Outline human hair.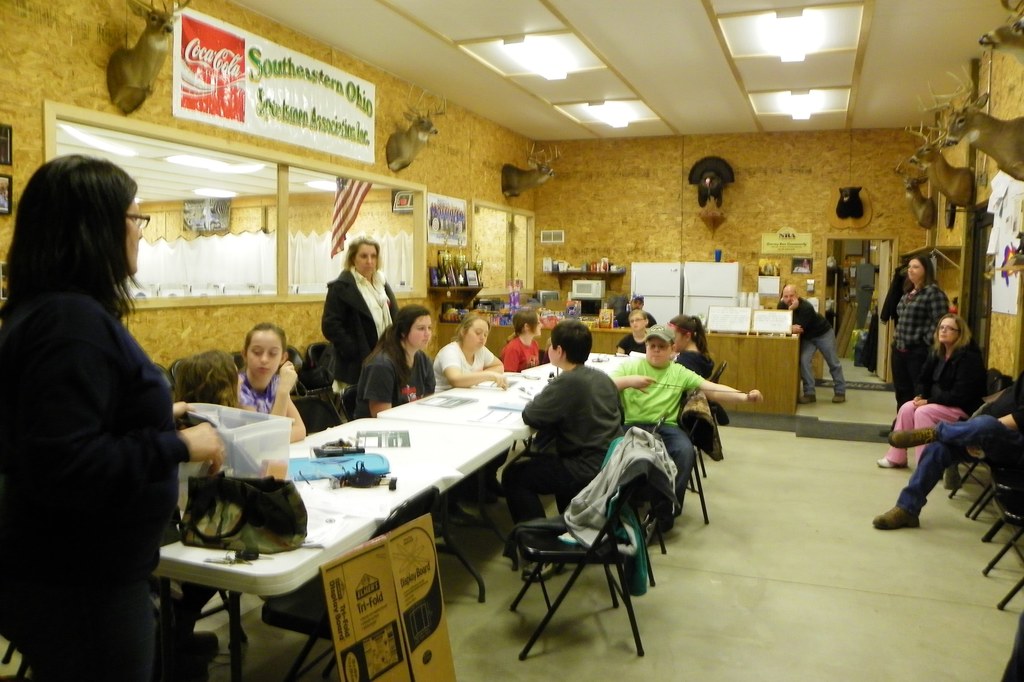
Outline: [x1=671, y1=311, x2=712, y2=357].
